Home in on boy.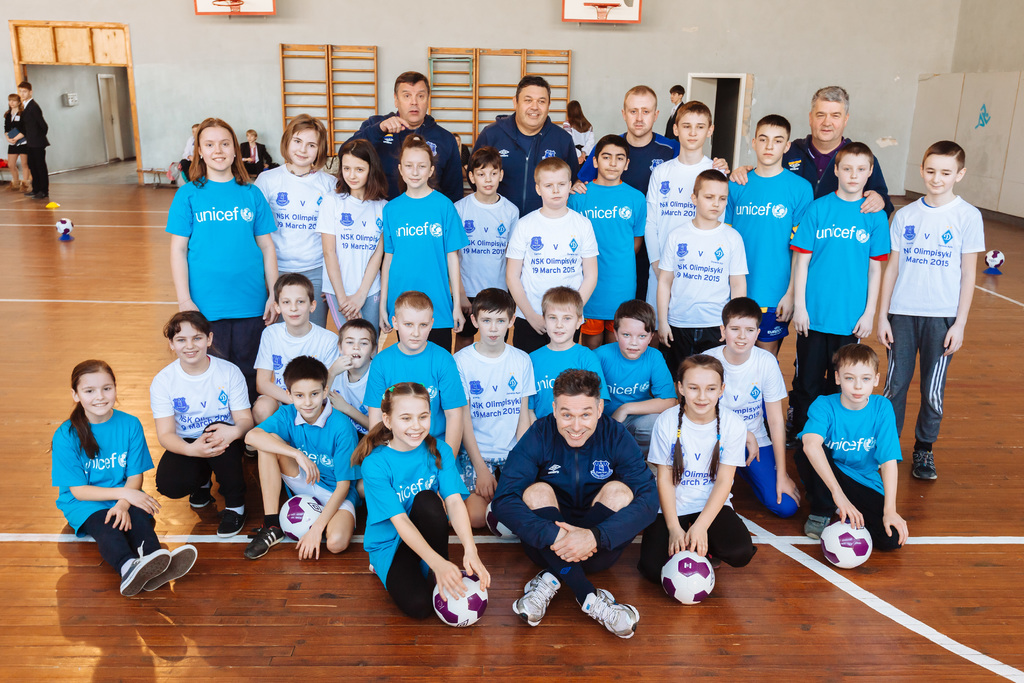
Homed in at box(13, 79, 52, 197).
